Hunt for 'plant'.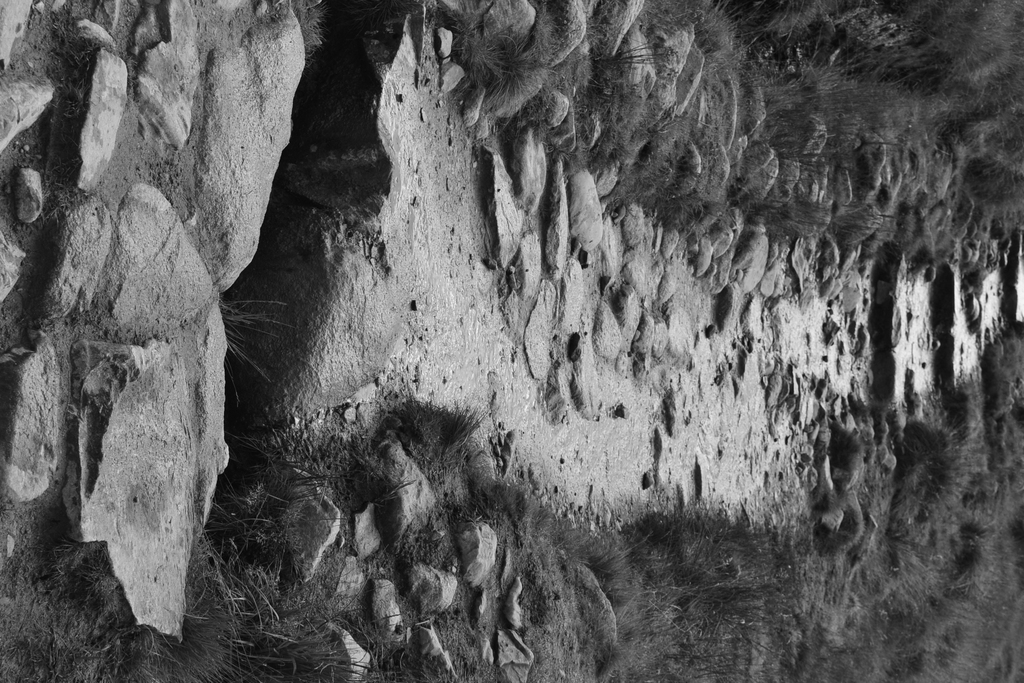
Hunted down at 221:293:304:409.
